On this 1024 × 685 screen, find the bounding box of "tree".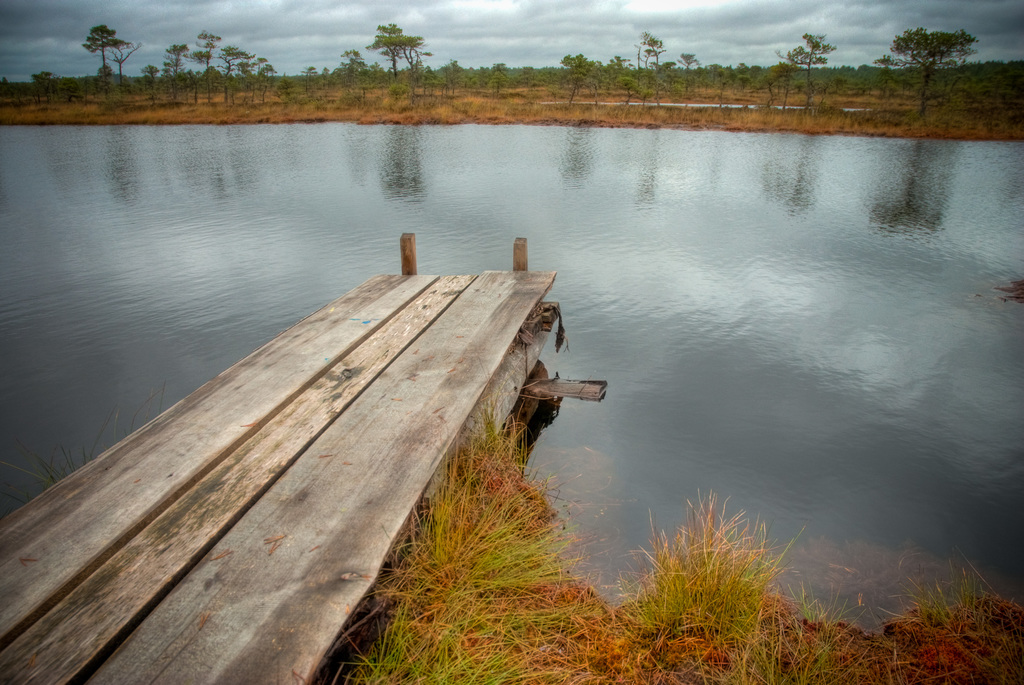
Bounding box: [139, 61, 159, 85].
